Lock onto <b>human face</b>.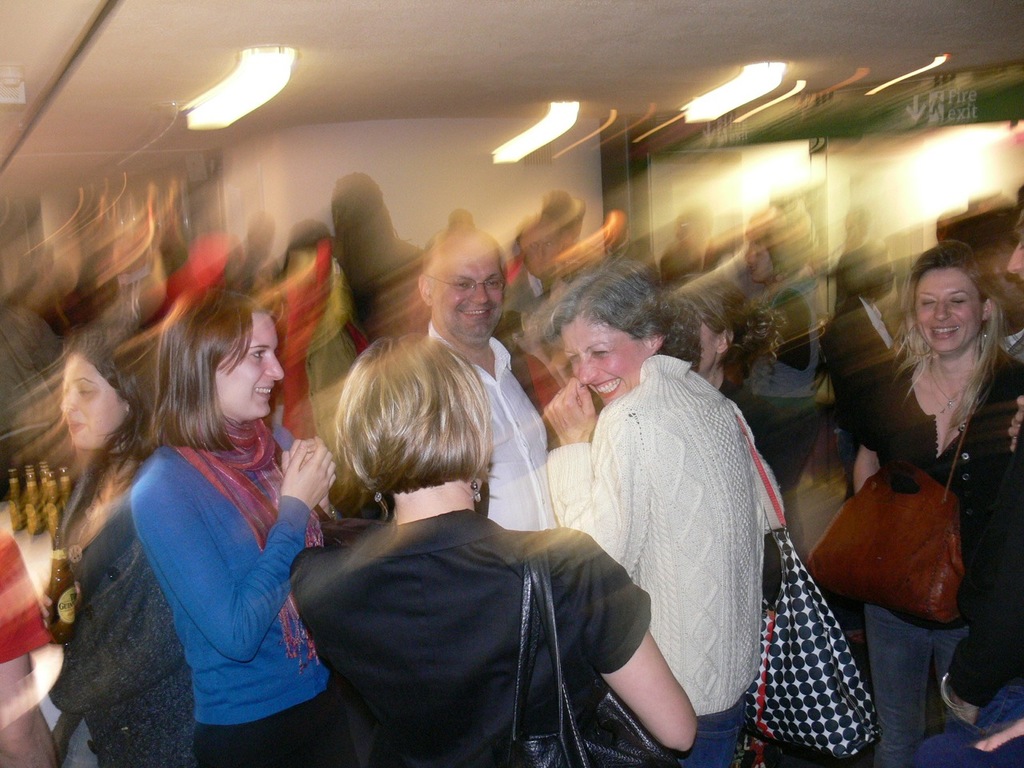
Locked: 563, 312, 647, 410.
